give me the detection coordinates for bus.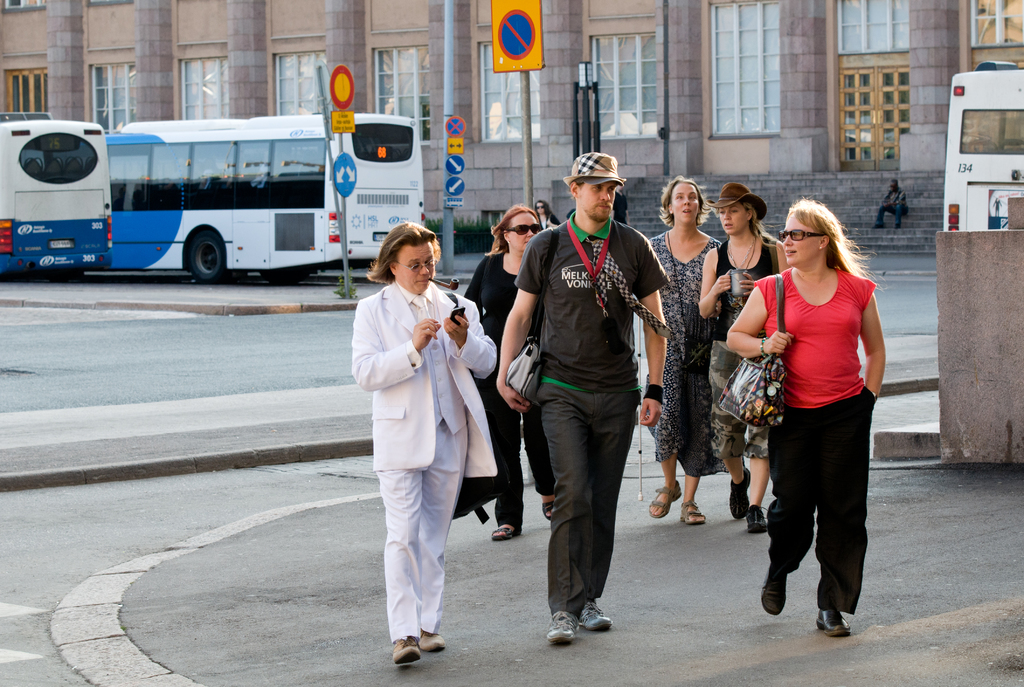
(x1=0, y1=107, x2=115, y2=277).
